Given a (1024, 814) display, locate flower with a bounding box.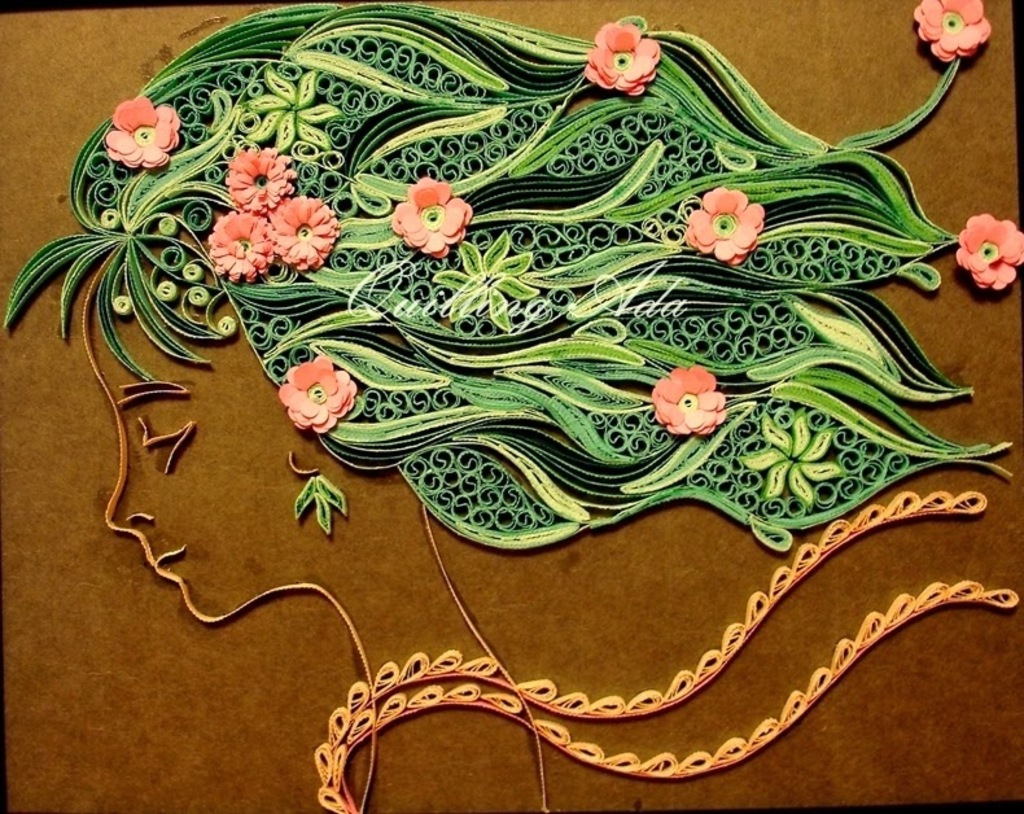
Located: Rect(276, 358, 360, 439).
